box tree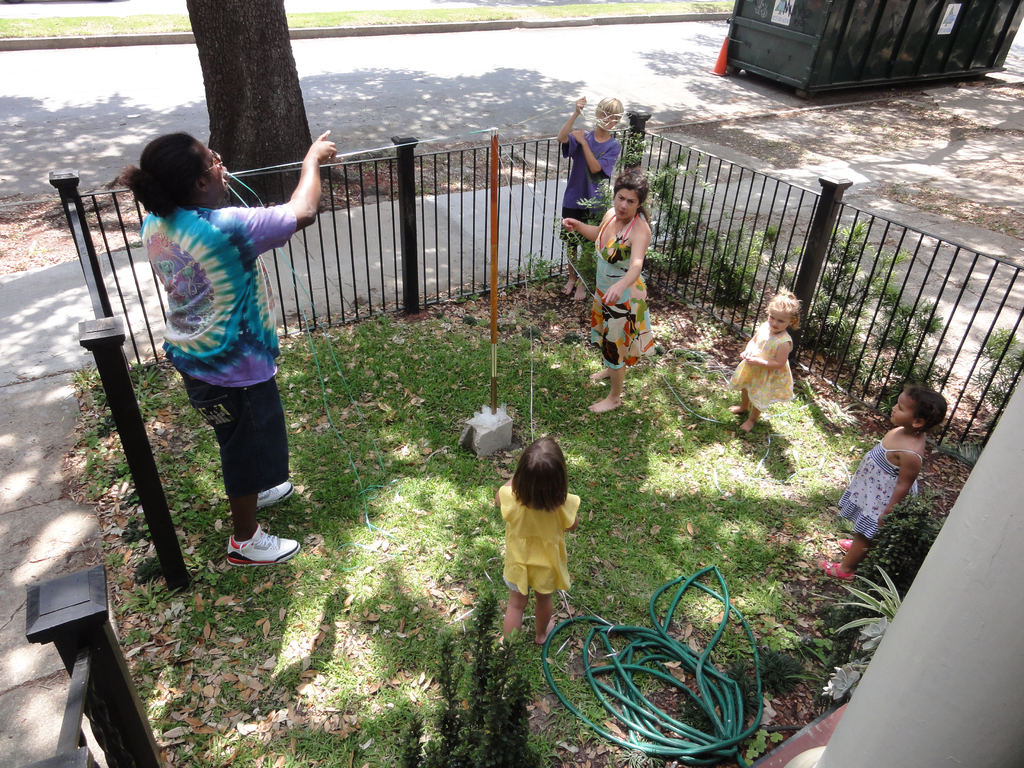
208 0 312 202
